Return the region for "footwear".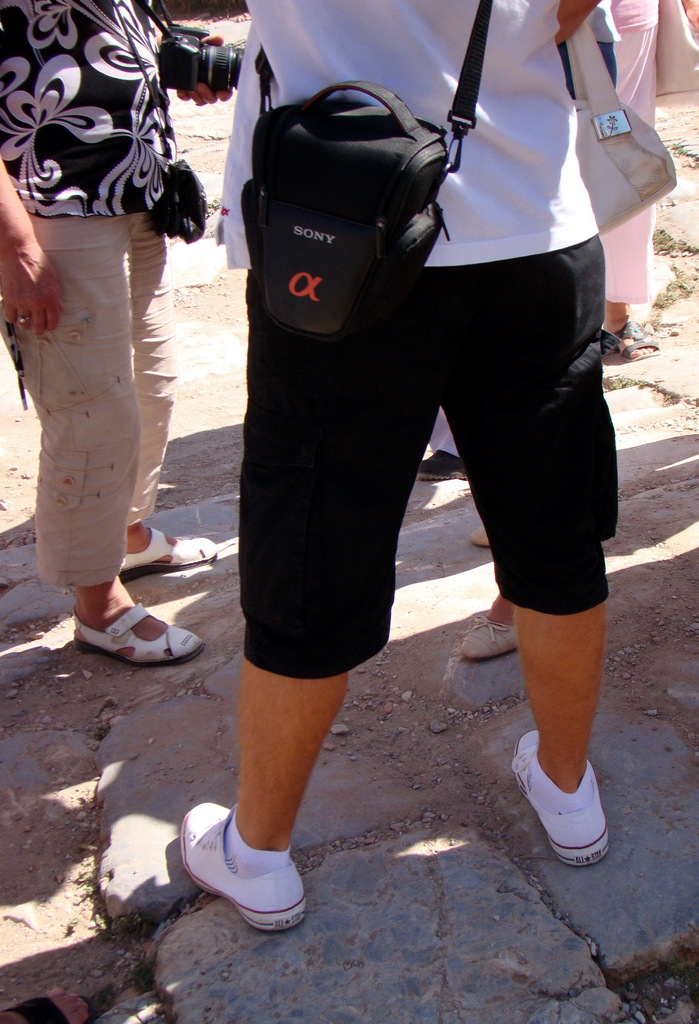
(left=181, top=799, right=310, bottom=934).
